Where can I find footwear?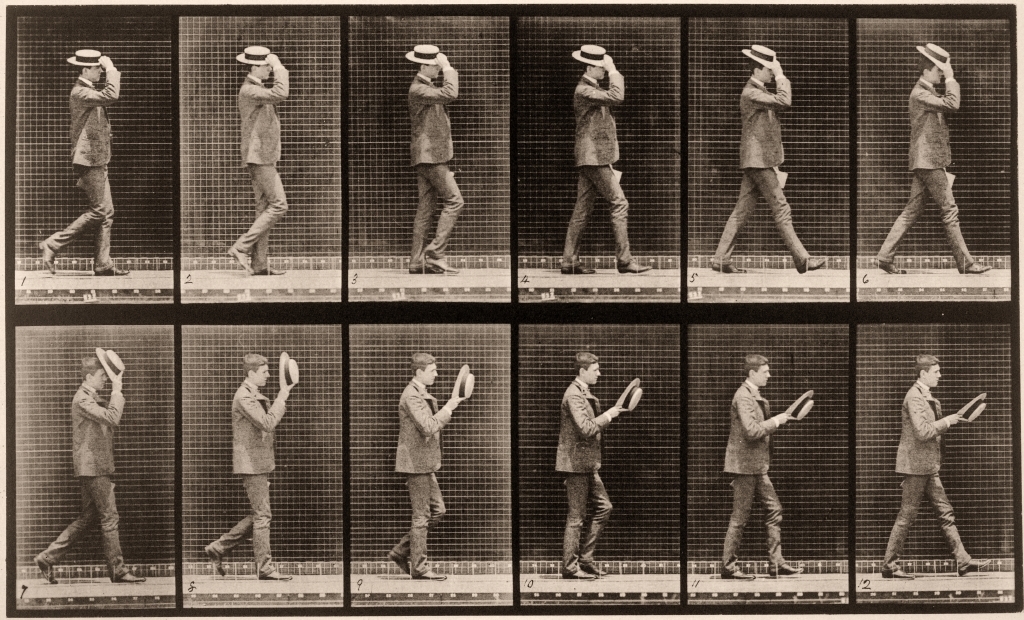
You can find it at <box>800,252,828,272</box>.
